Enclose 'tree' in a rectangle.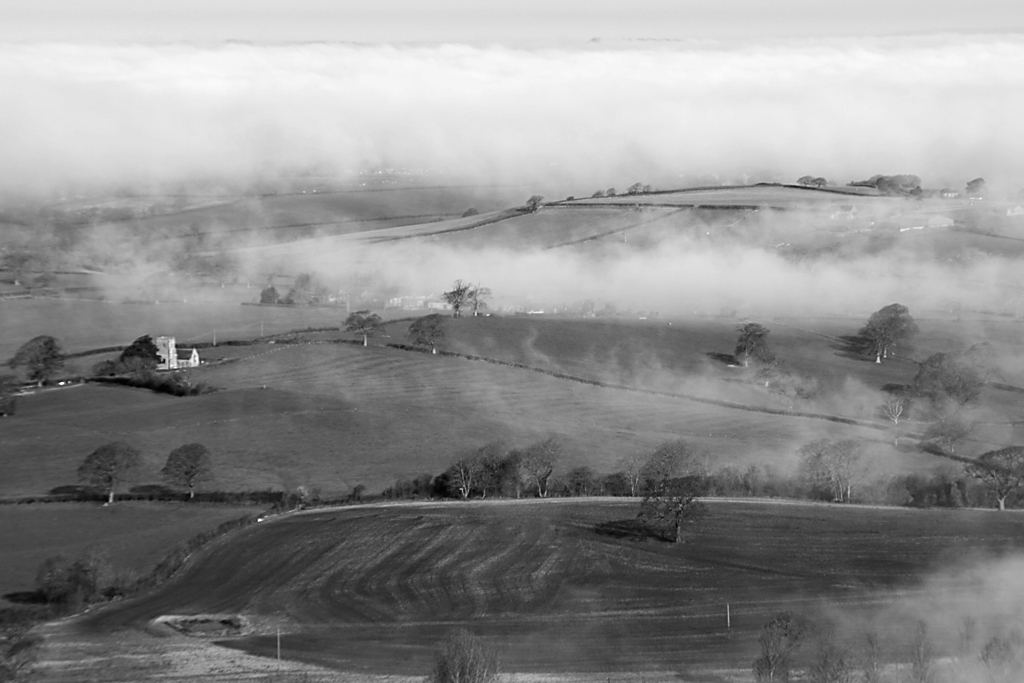
bbox(830, 437, 878, 502).
